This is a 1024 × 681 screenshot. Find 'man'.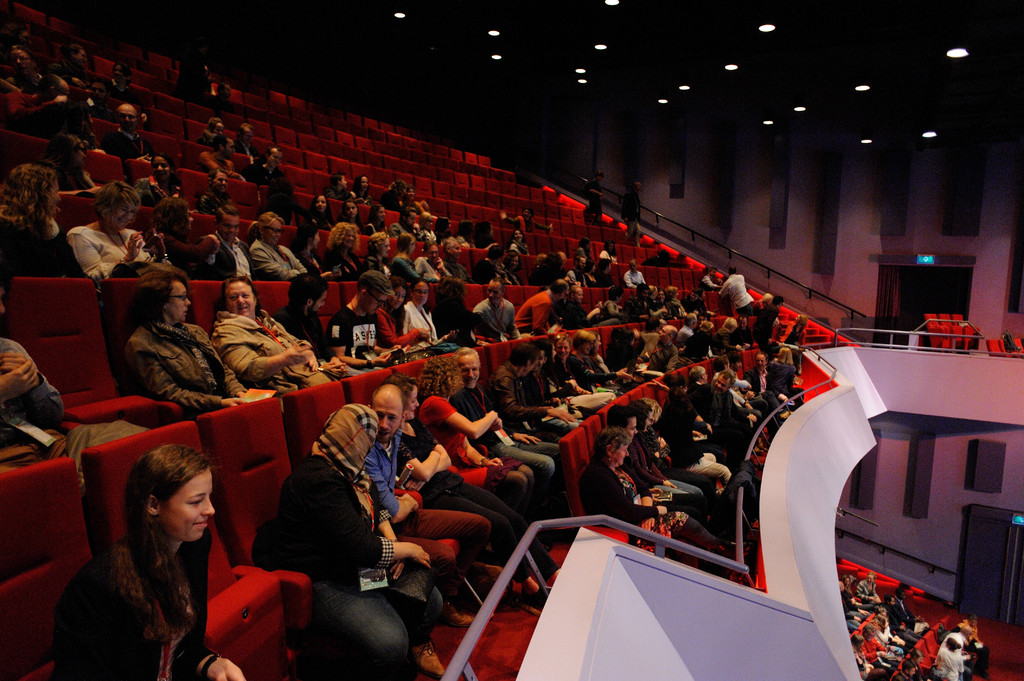
Bounding box: 210, 209, 259, 282.
